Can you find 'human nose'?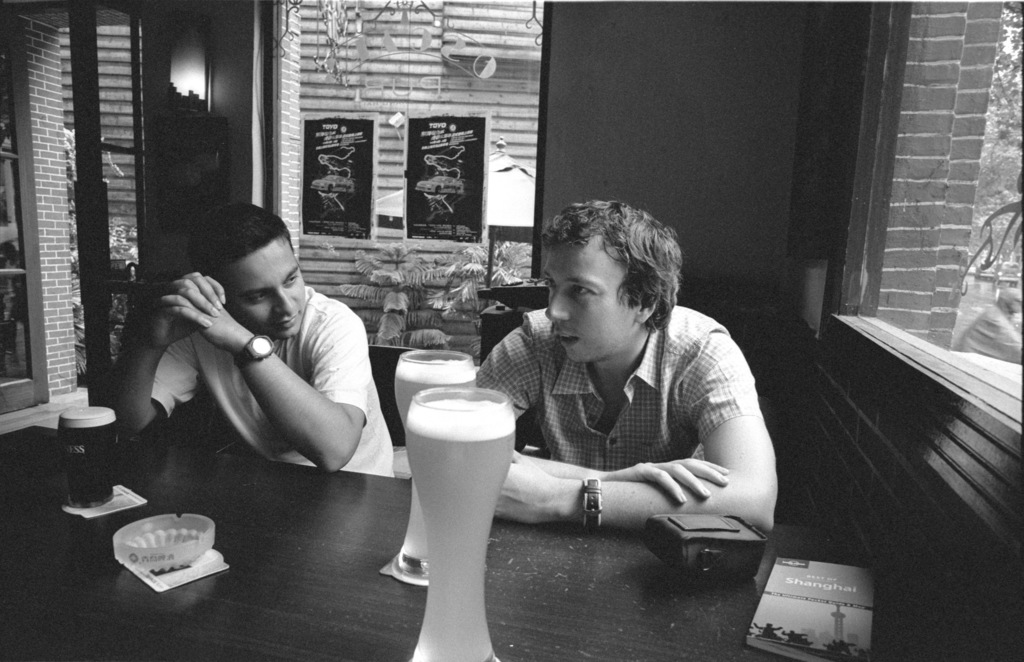
Yes, bounding box: crop(273, 290, 296, 316).
